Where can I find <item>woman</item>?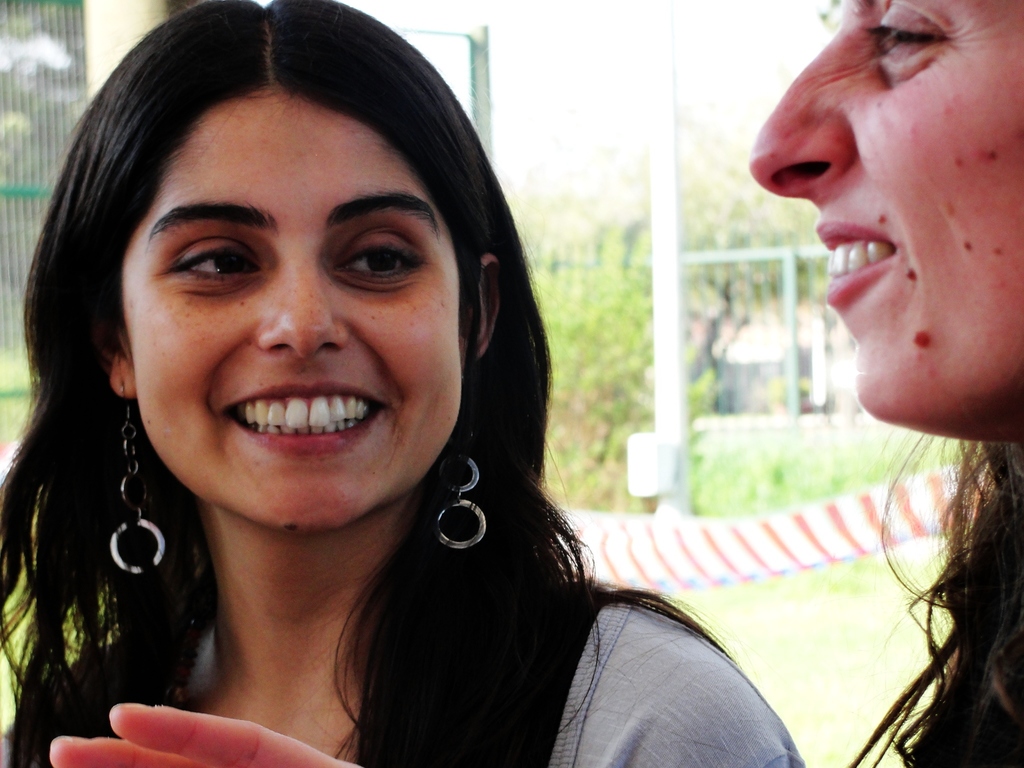
You can find it at left=0, top=0, right=804, bottom=766.
